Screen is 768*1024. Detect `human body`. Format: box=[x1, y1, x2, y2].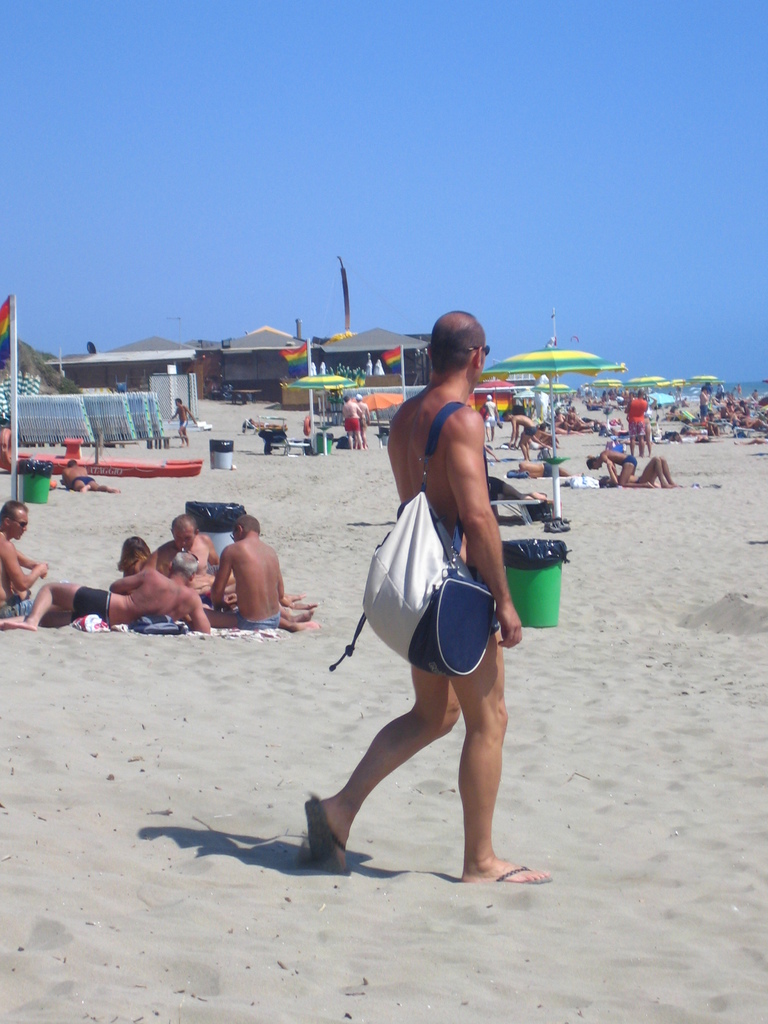
box=[58, 462, 126, 490].
